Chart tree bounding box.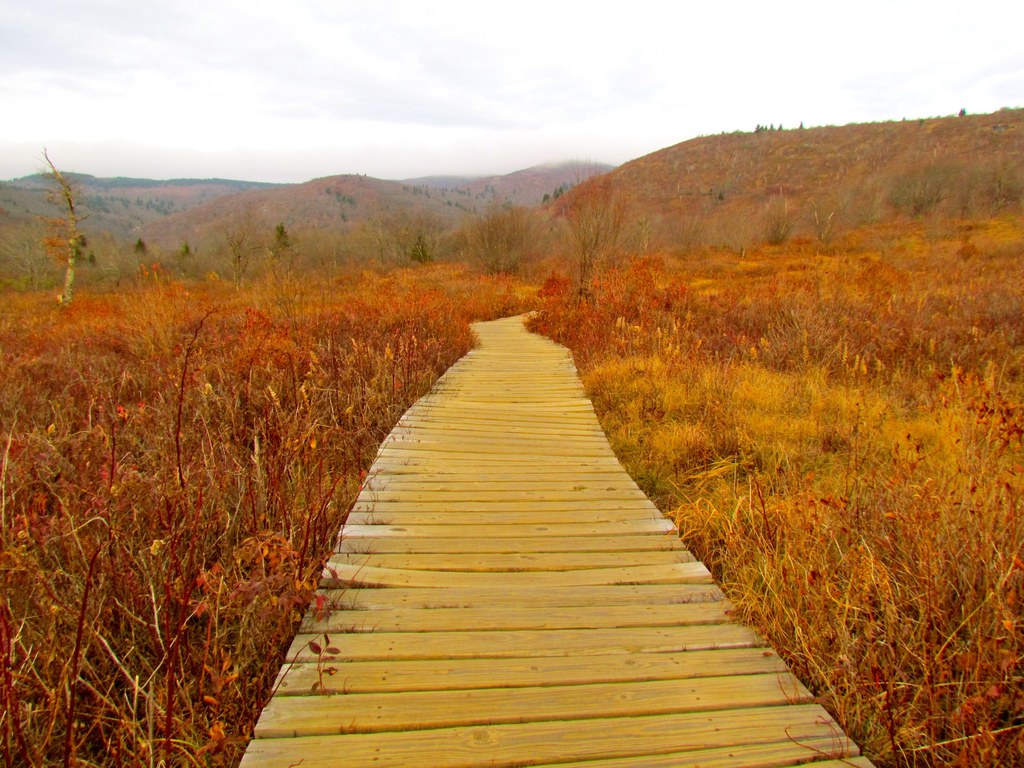
Charted: locate(797, 122, 806, 130).
